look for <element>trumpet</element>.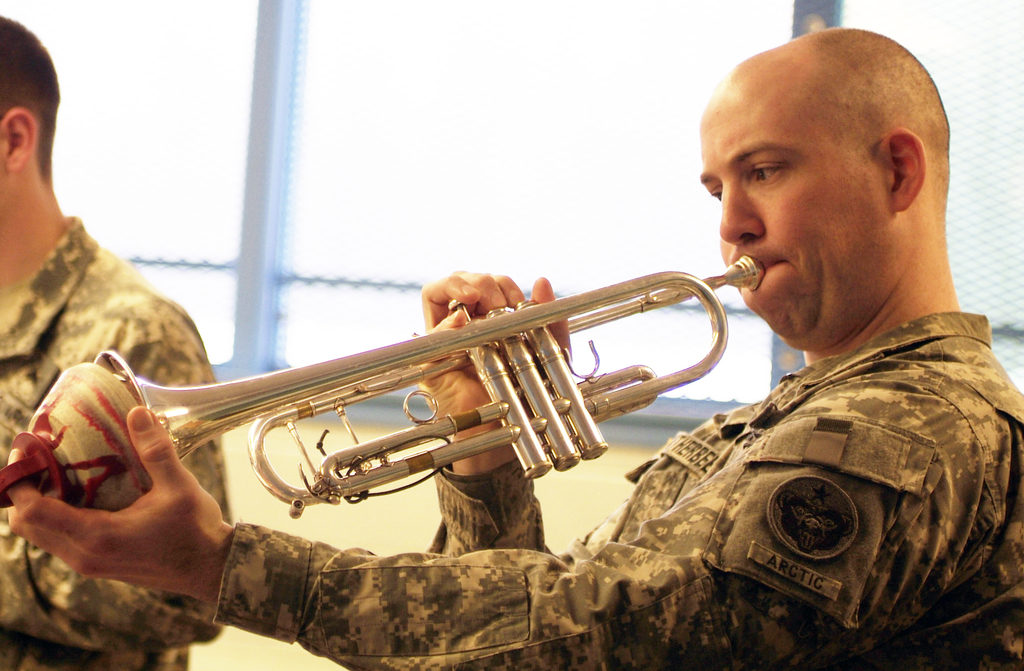
Found: {"left": 97, "top": 257, "right": 765, "bottom": 518}.
